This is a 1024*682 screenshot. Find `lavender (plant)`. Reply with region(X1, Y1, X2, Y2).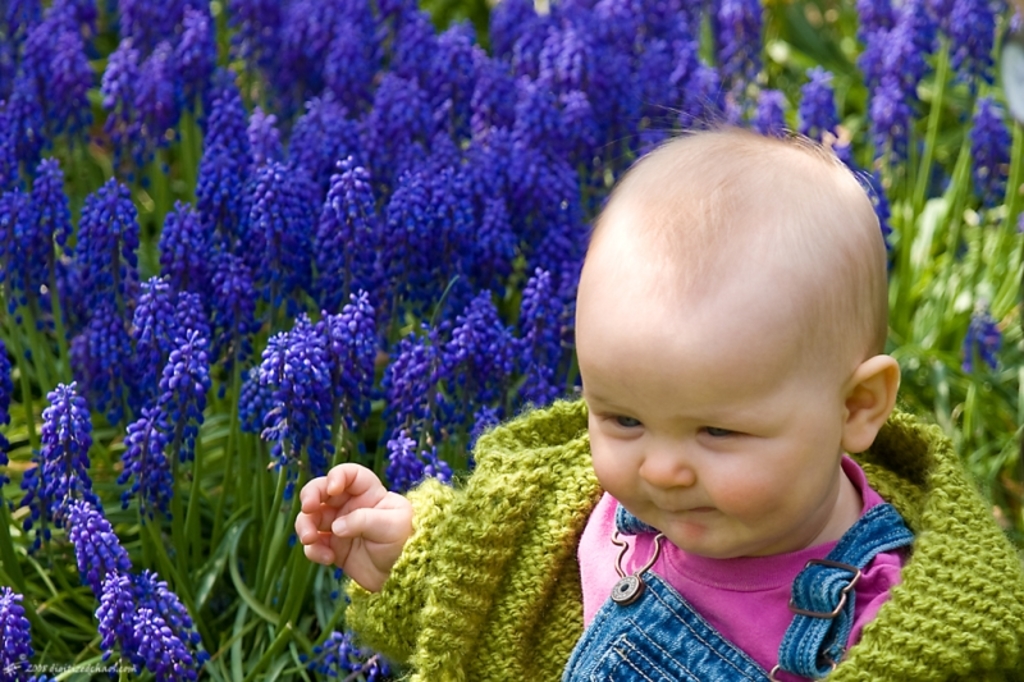
region(316, 298, 380, 417).
